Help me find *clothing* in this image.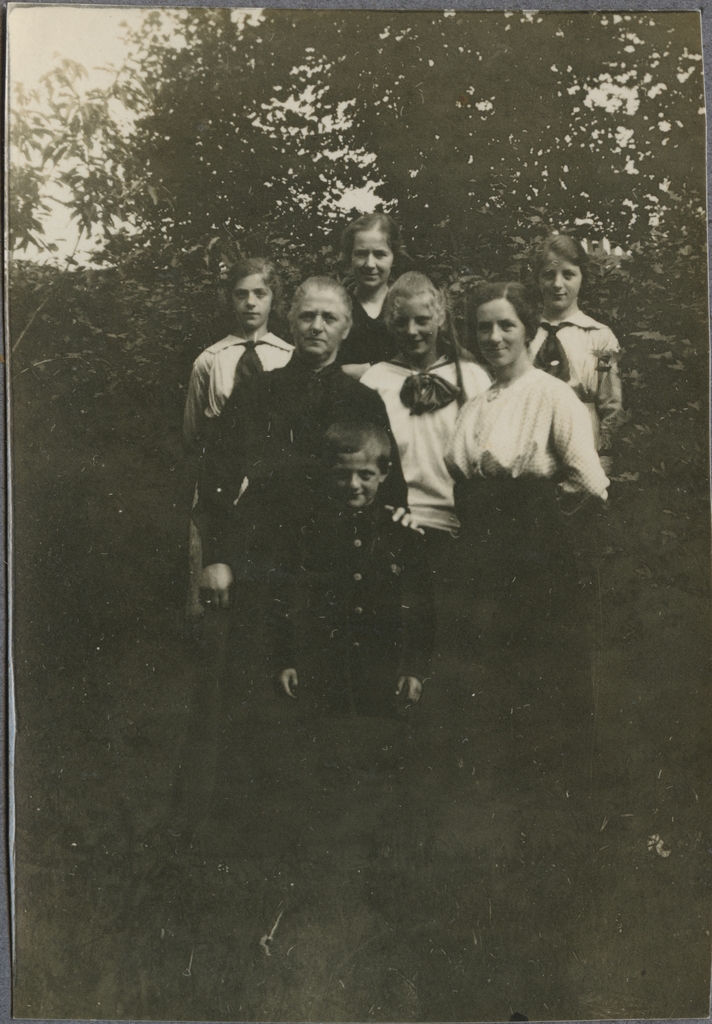
Found it: box(447, 364, 610, 764).
